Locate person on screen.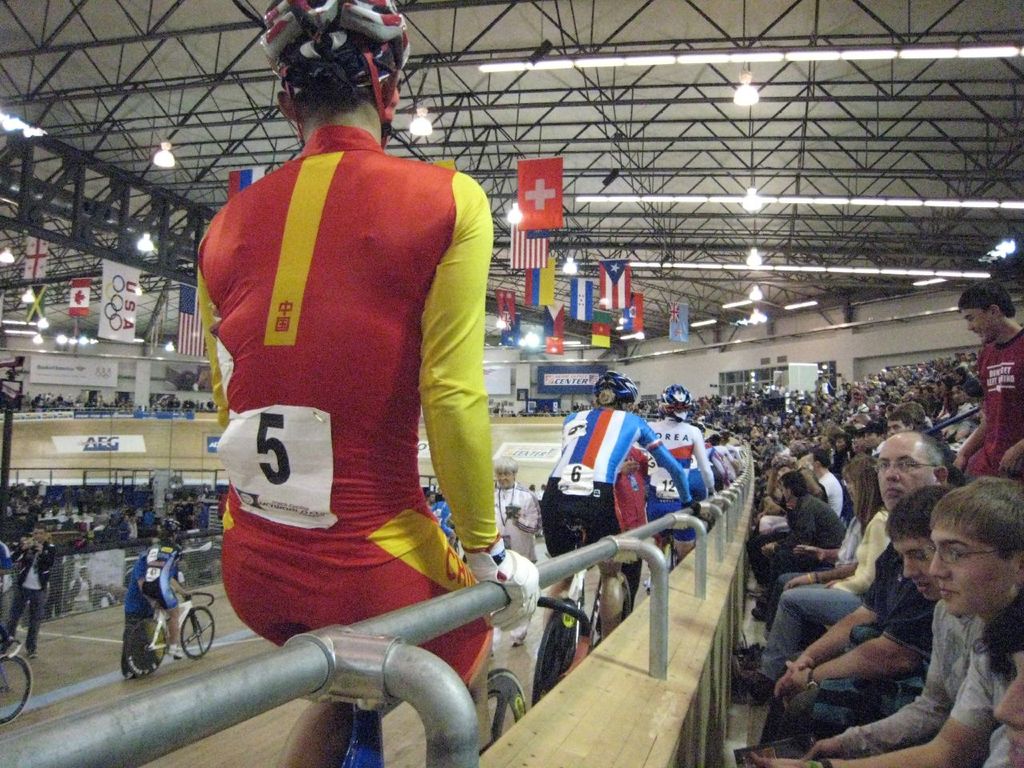
On screen at bbox=[957, 278, 1023, 478].
